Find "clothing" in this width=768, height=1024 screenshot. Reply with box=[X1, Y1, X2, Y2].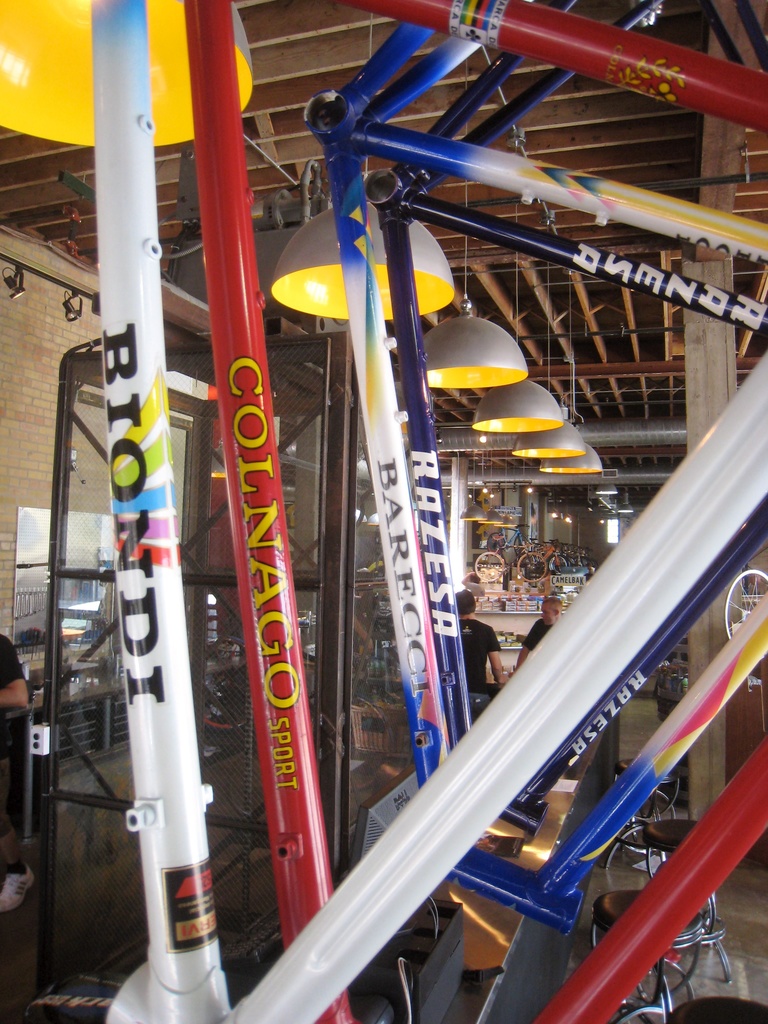
box=[459, 618, 508, 692].
